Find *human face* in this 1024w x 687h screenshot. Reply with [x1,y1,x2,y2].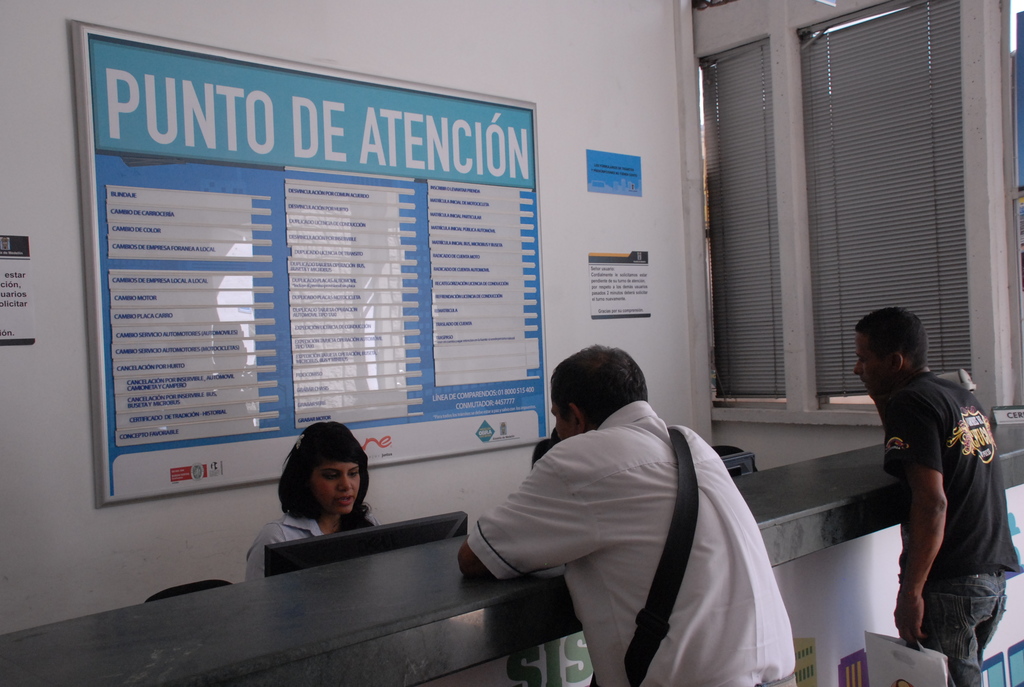
[307,459,363,518].
